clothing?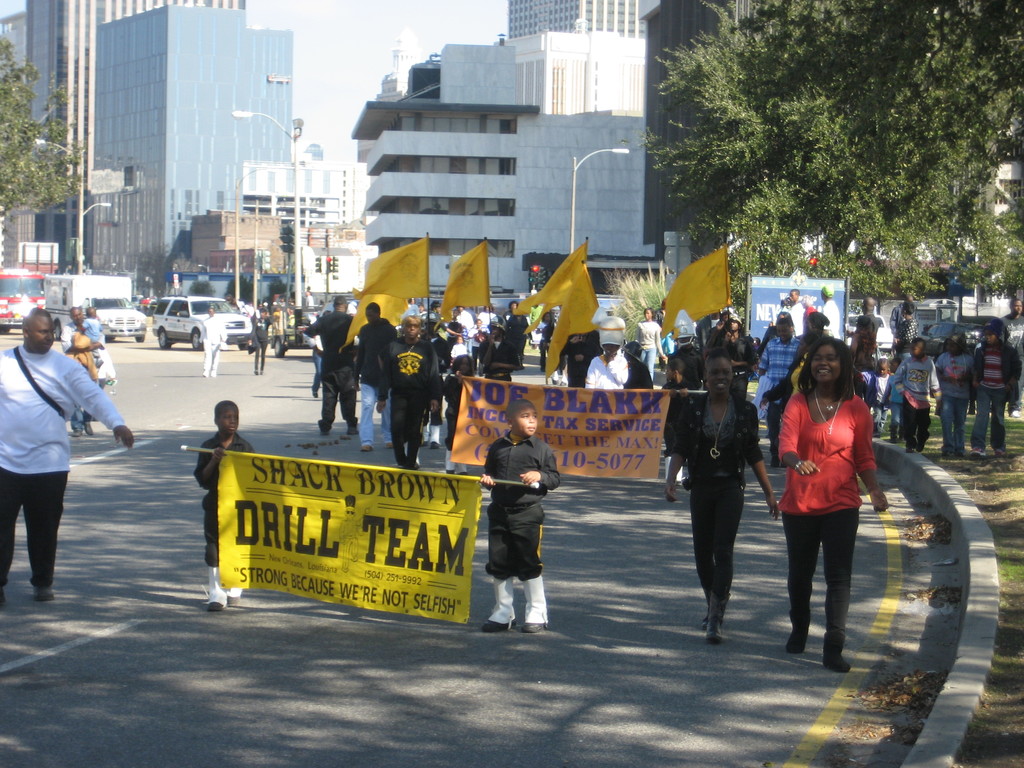
x1=302 y1=302 x2=365 y2=457
